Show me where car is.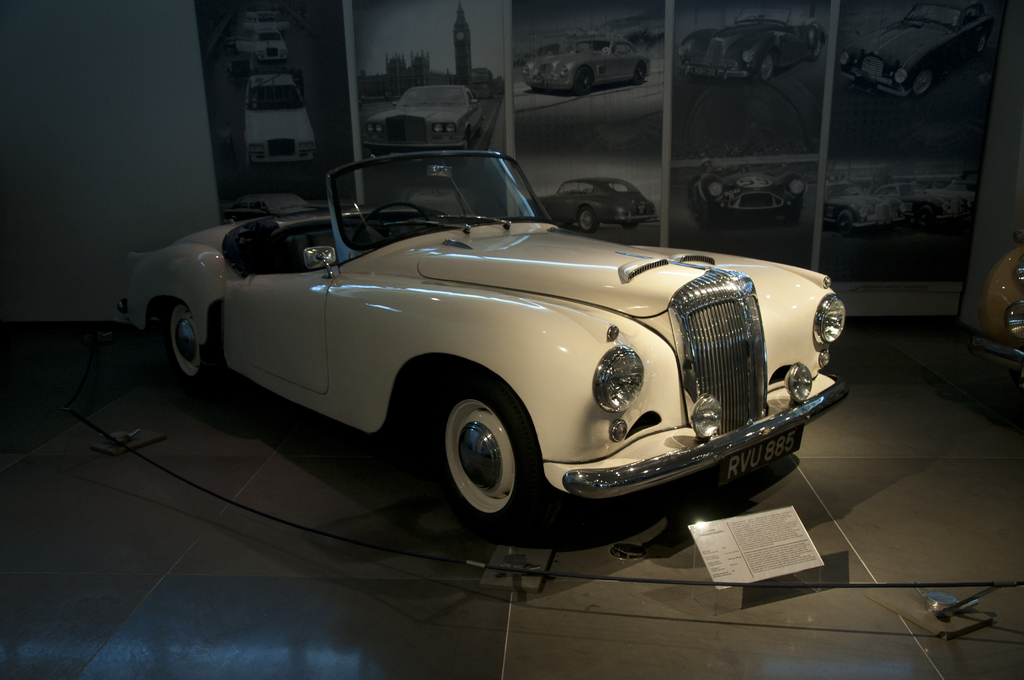
car is at <bbox>522, 26, 654, 97</bbox>.
